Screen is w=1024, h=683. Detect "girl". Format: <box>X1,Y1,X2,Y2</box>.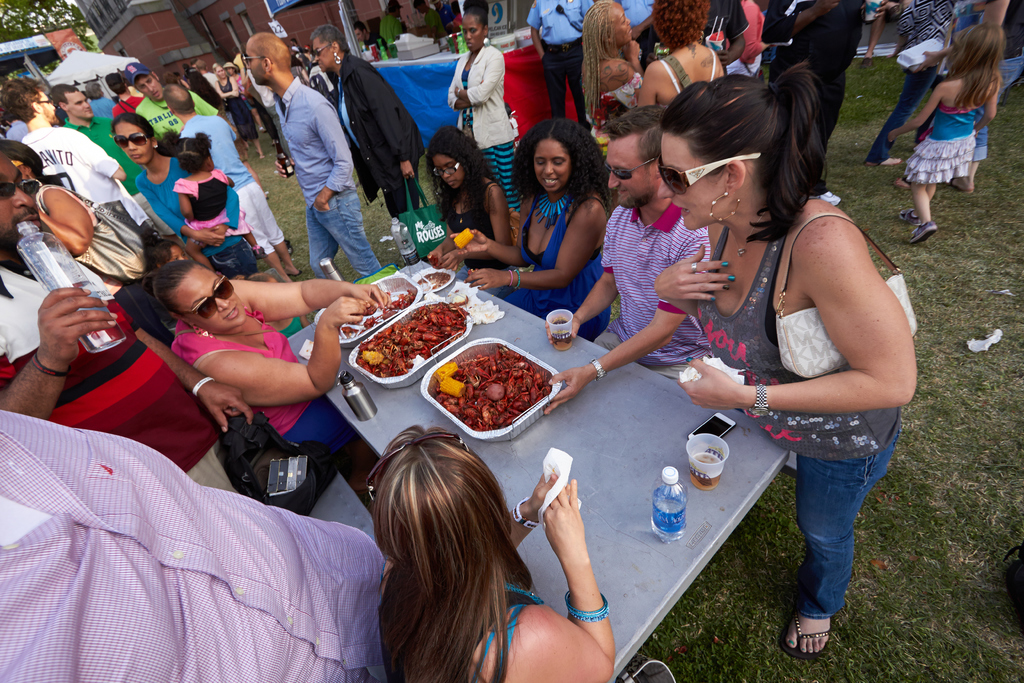
<box>378,429,614,682</box>.
